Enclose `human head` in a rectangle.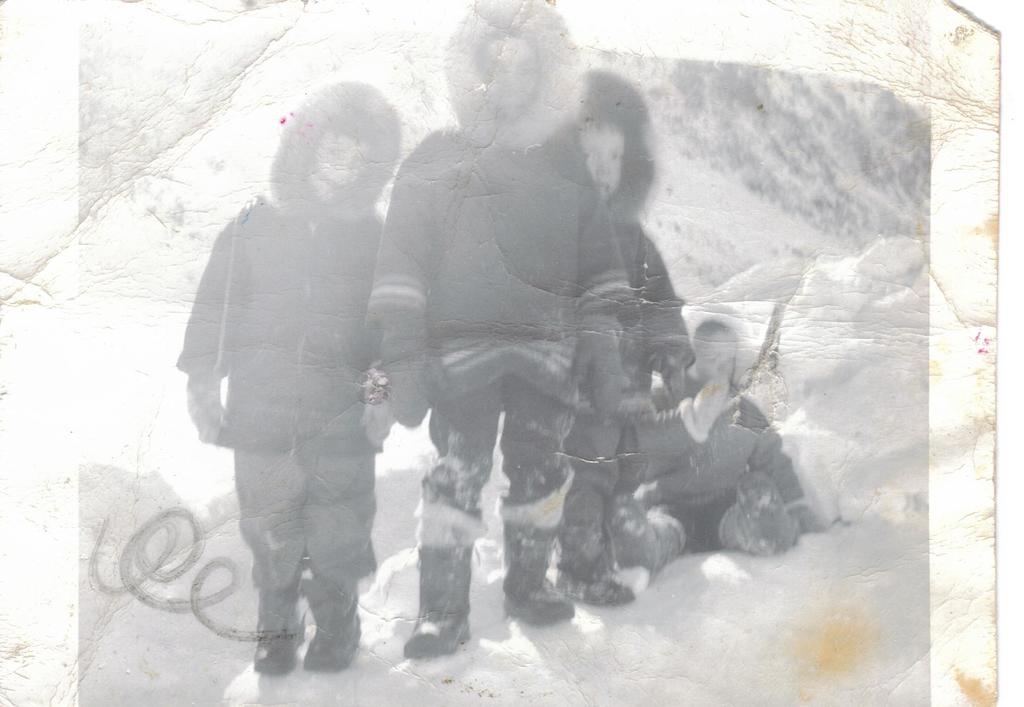
[307,115,385,205].
